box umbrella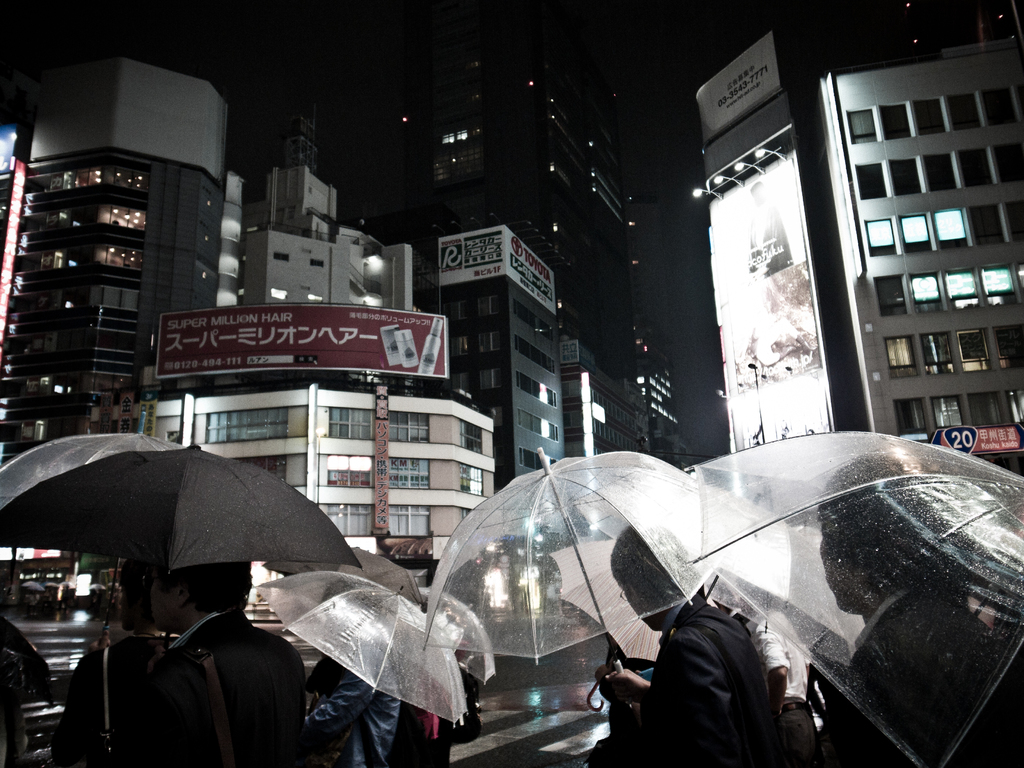
detection(411, 590, 493, 684)
